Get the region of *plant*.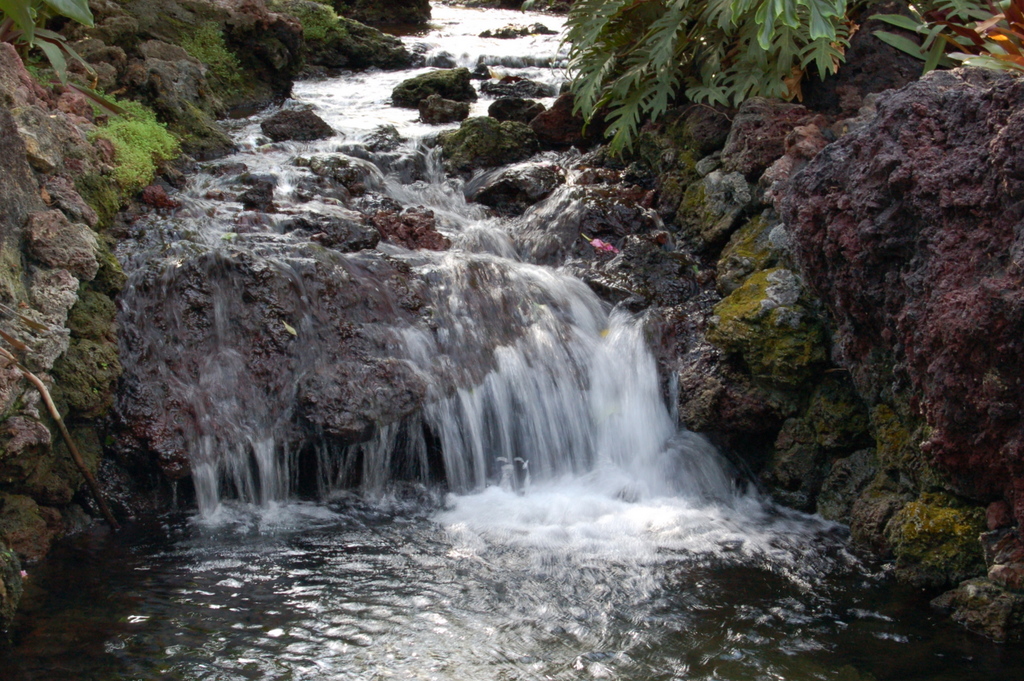
<region>19, 54, 190, 413</region>.
